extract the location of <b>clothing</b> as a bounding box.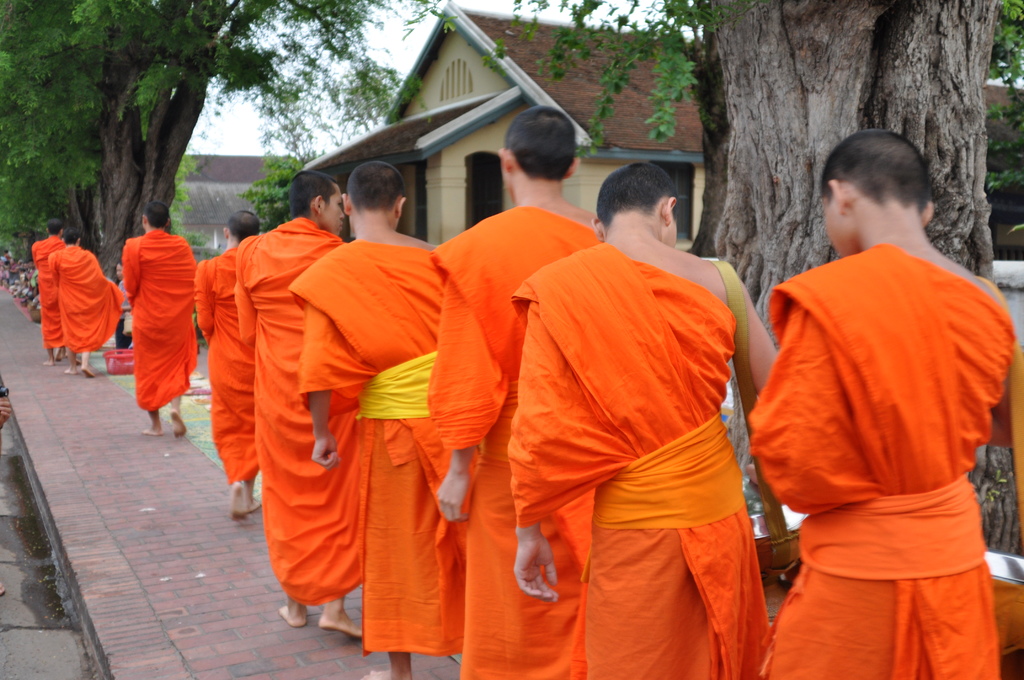
424 198 604 679.
